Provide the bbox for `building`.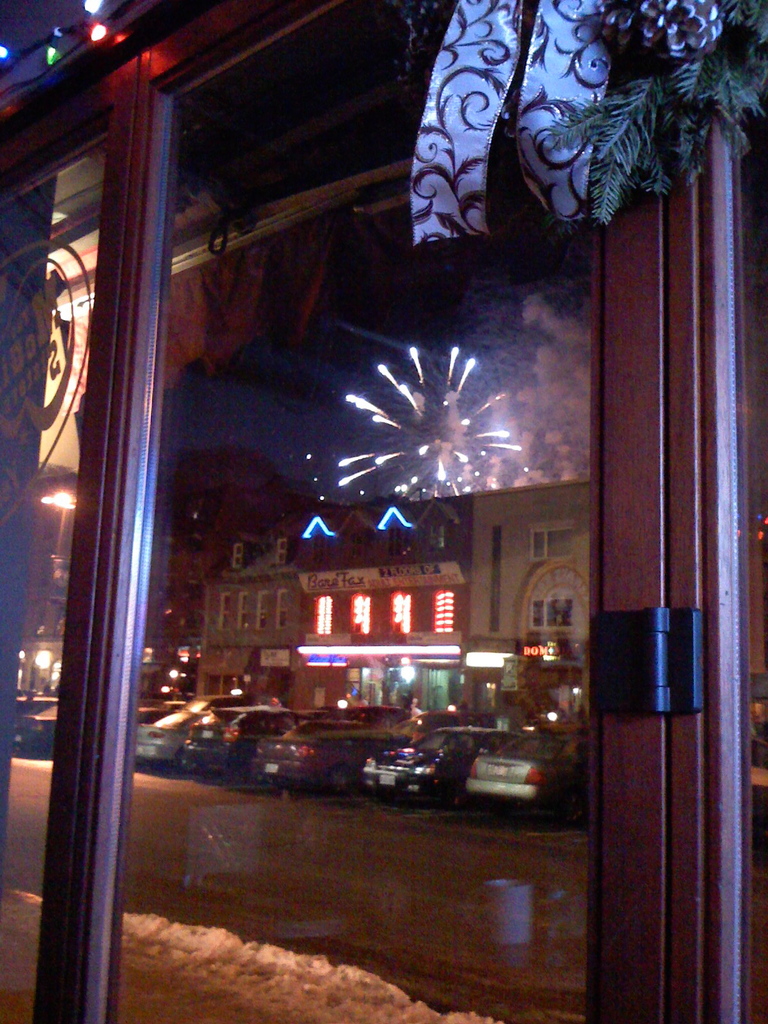
285, 490, 481, 713.
